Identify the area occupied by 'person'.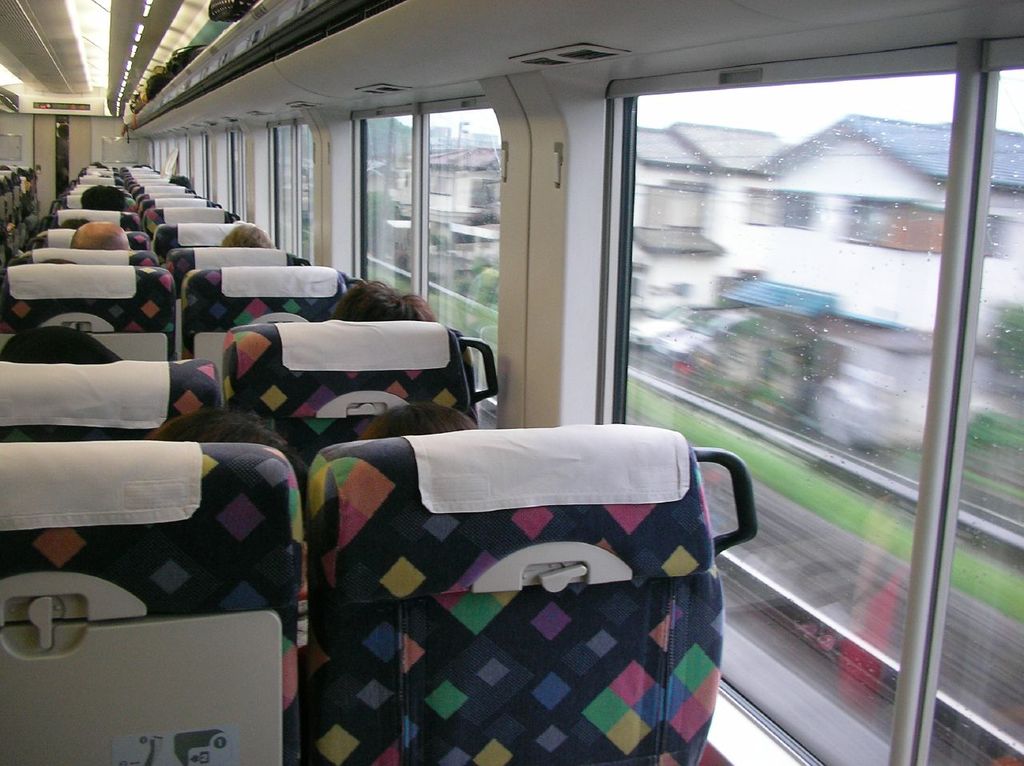
Area: region(2, 324, 118, 368).
